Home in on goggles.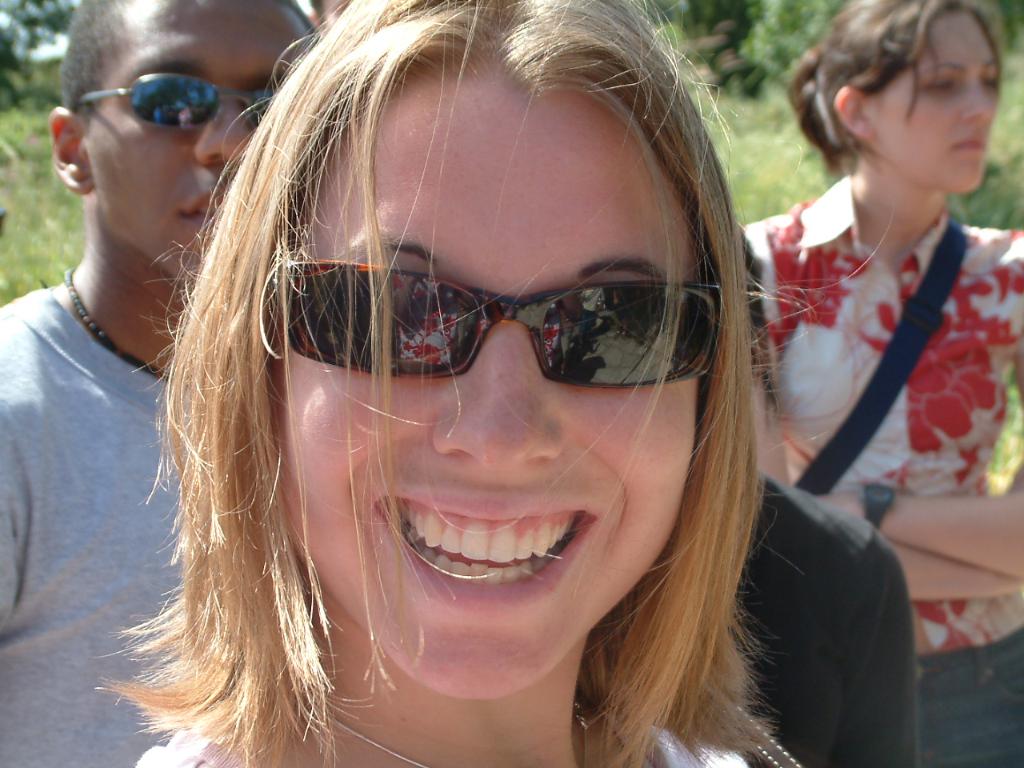
Homed in at left=269, top=254, right=727, bottom=382.
